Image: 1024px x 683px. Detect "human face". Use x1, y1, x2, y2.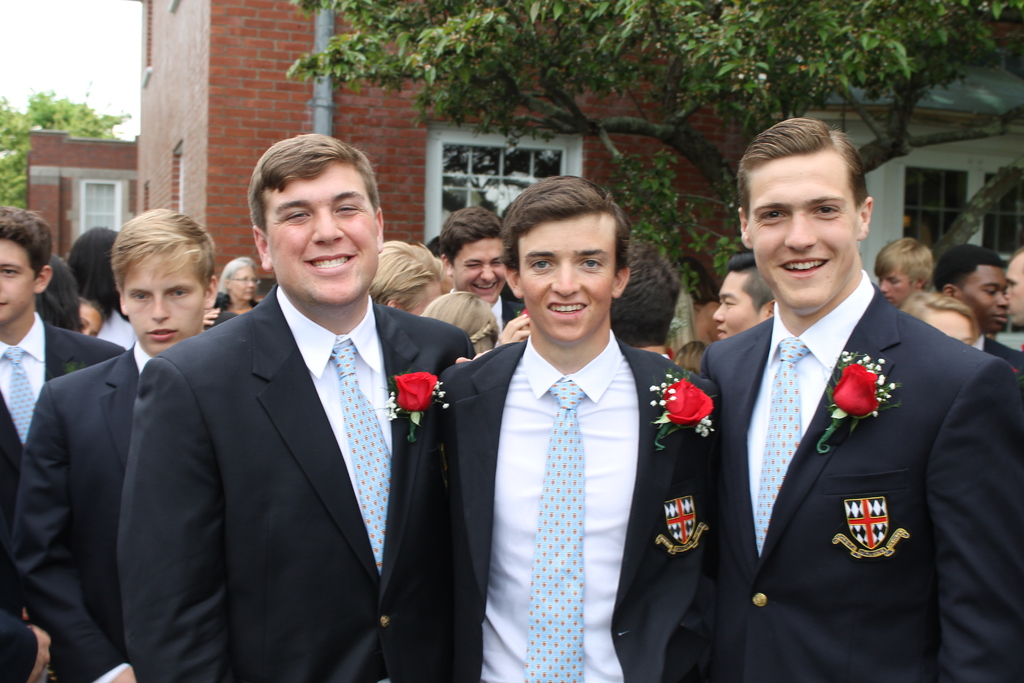
1007, 254, 1023, 325.
